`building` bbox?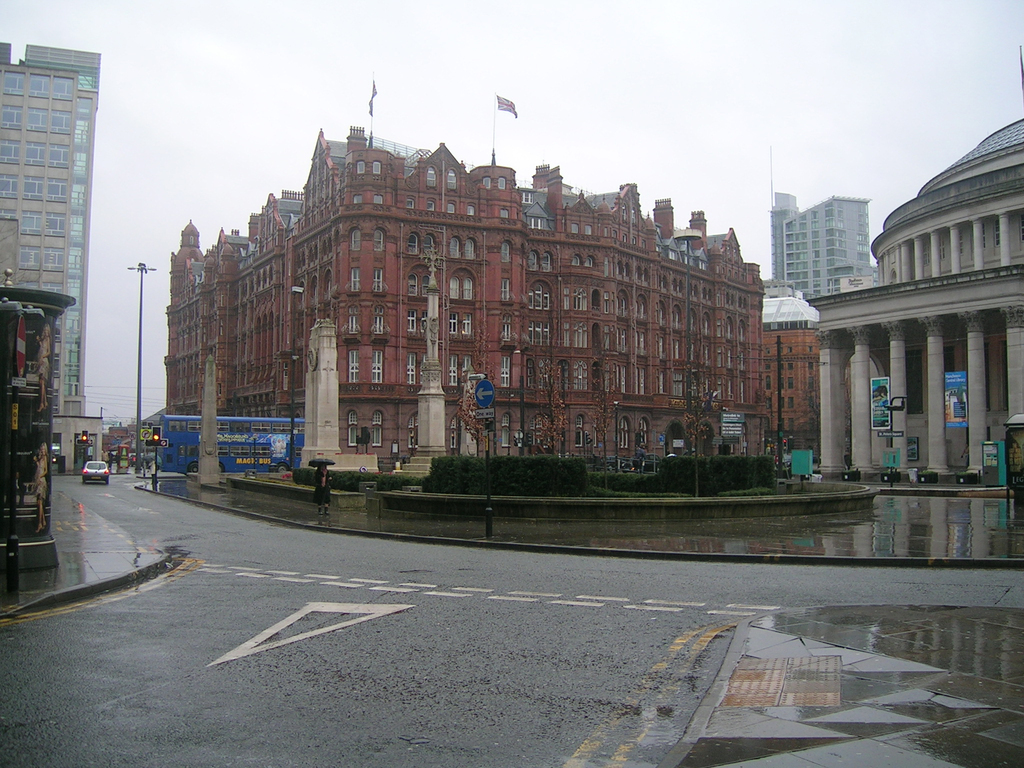
region(0, 59, 108, 415)
